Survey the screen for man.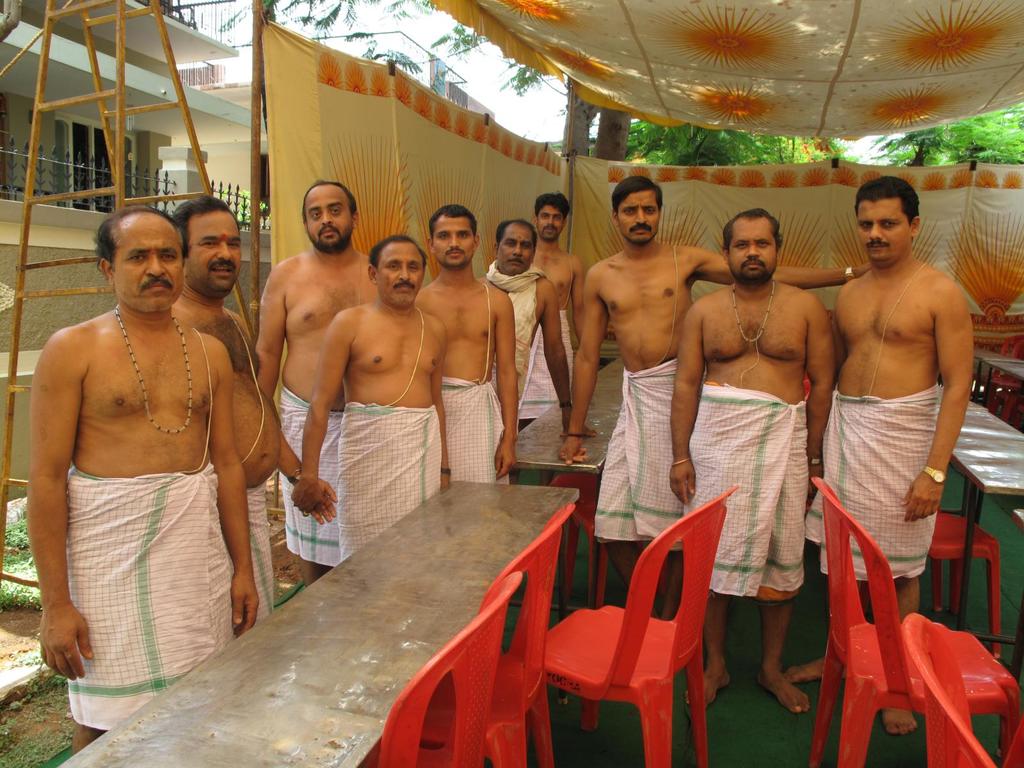
Survey found: [477, 218, 593, 442].
